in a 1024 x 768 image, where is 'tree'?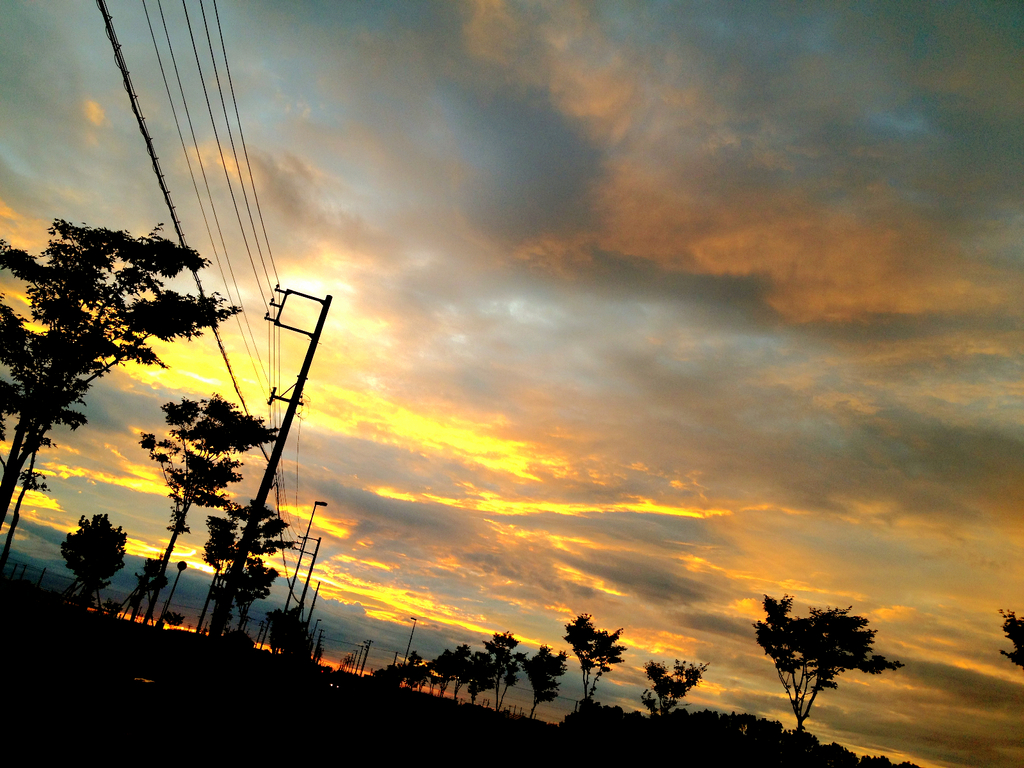
bbox=(746, 591, 892, 733).
